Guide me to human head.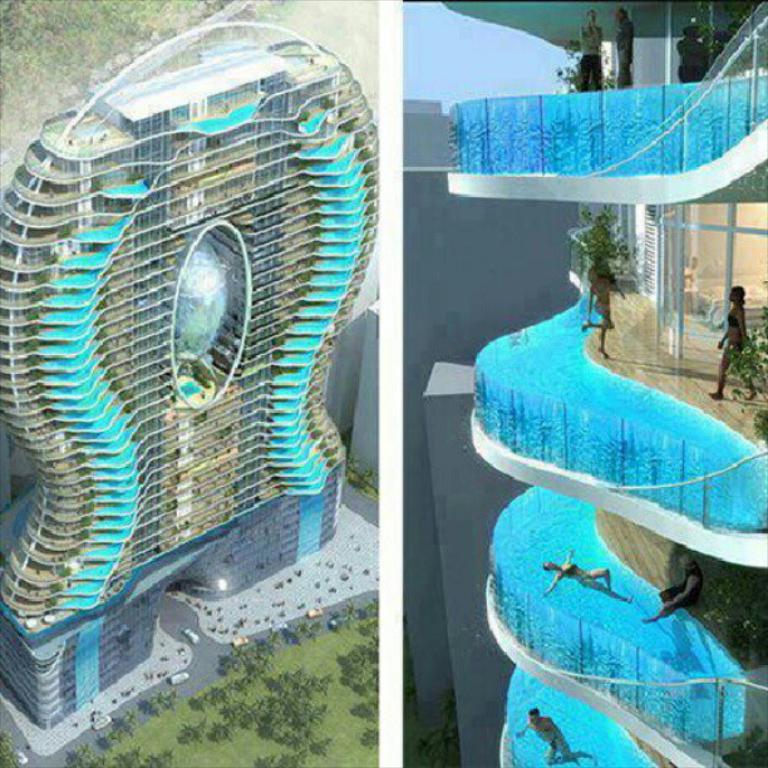
Guidance: [left=542, top=558, right=552, bottom=571].
